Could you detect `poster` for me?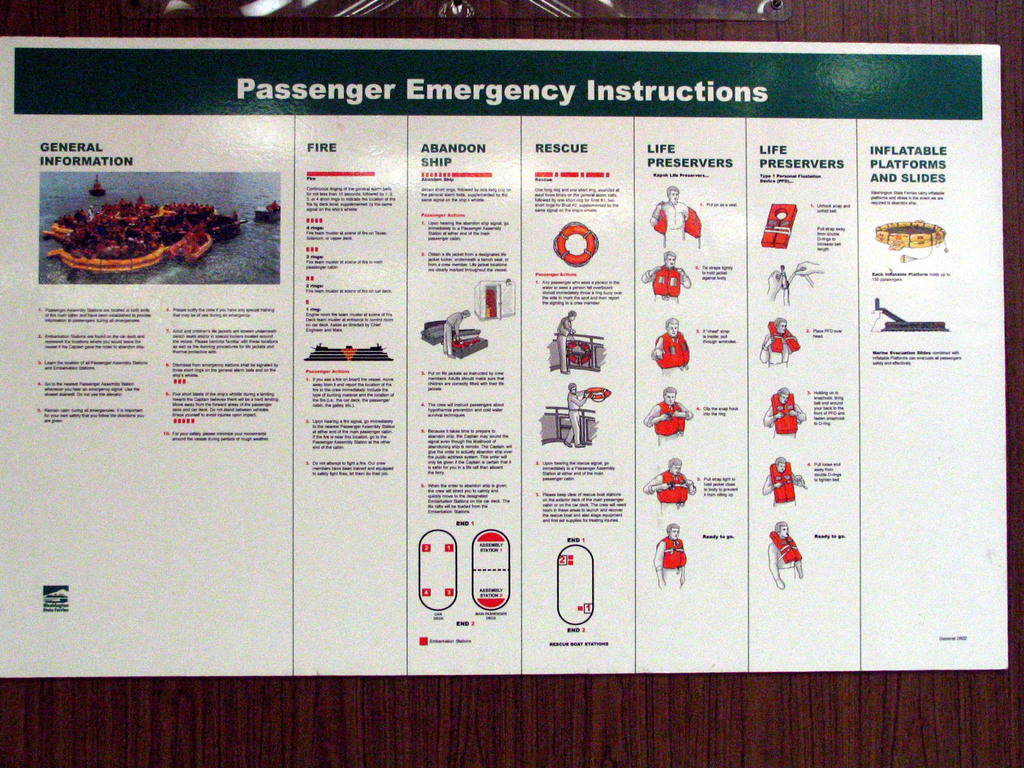
Detection result: bbox(1, 38, 1010, 679).
